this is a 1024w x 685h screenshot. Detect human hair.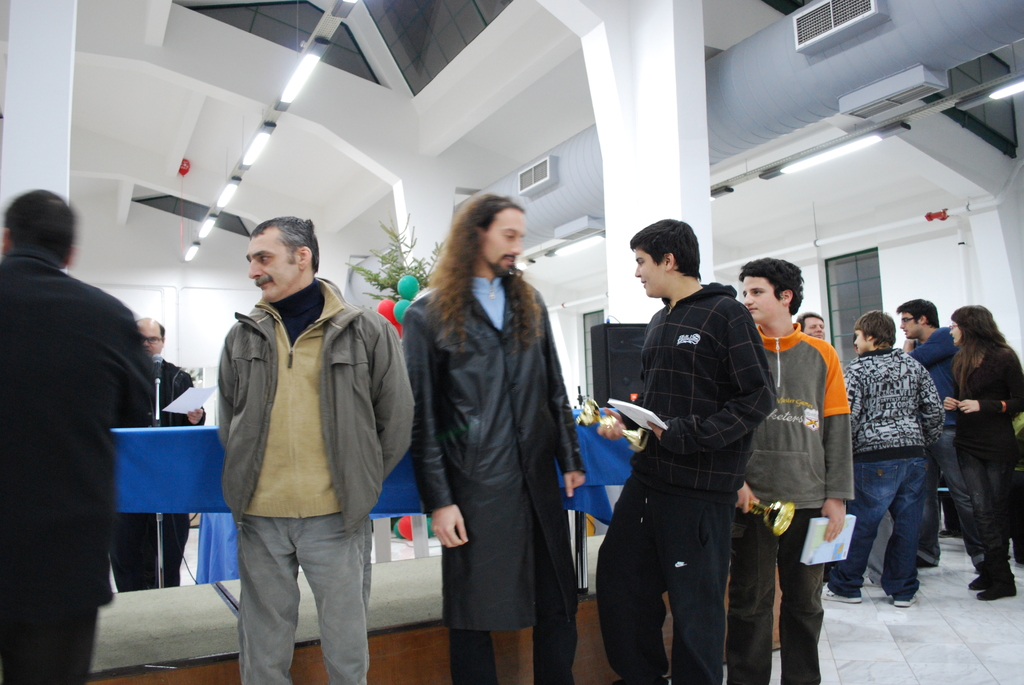
[634, 217, 710, 293].
